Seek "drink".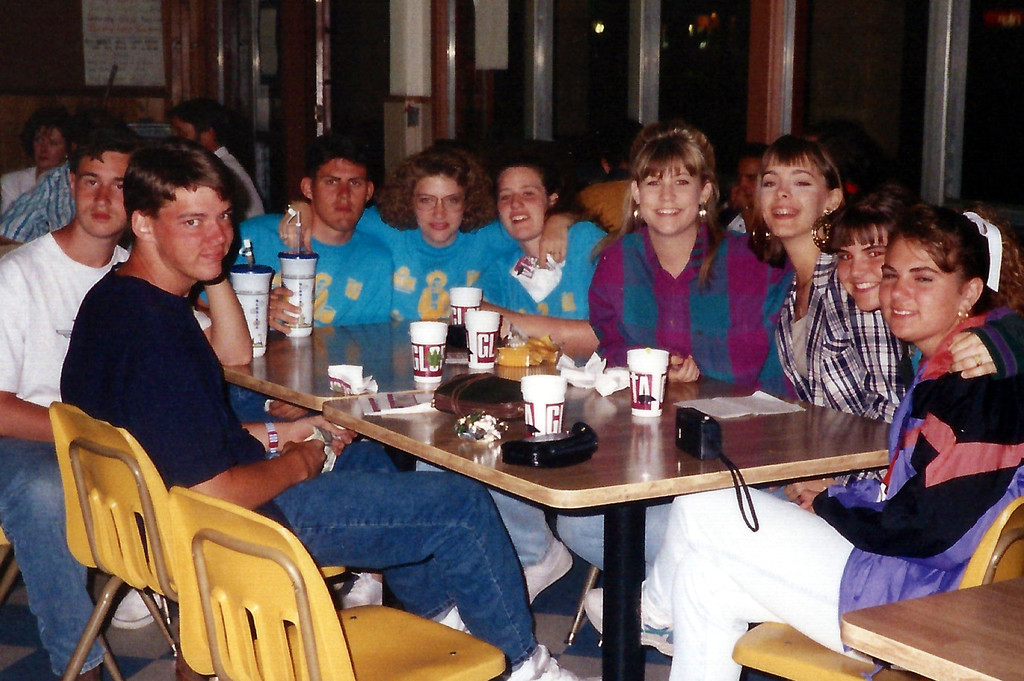
[278, 250, 316, 340].
